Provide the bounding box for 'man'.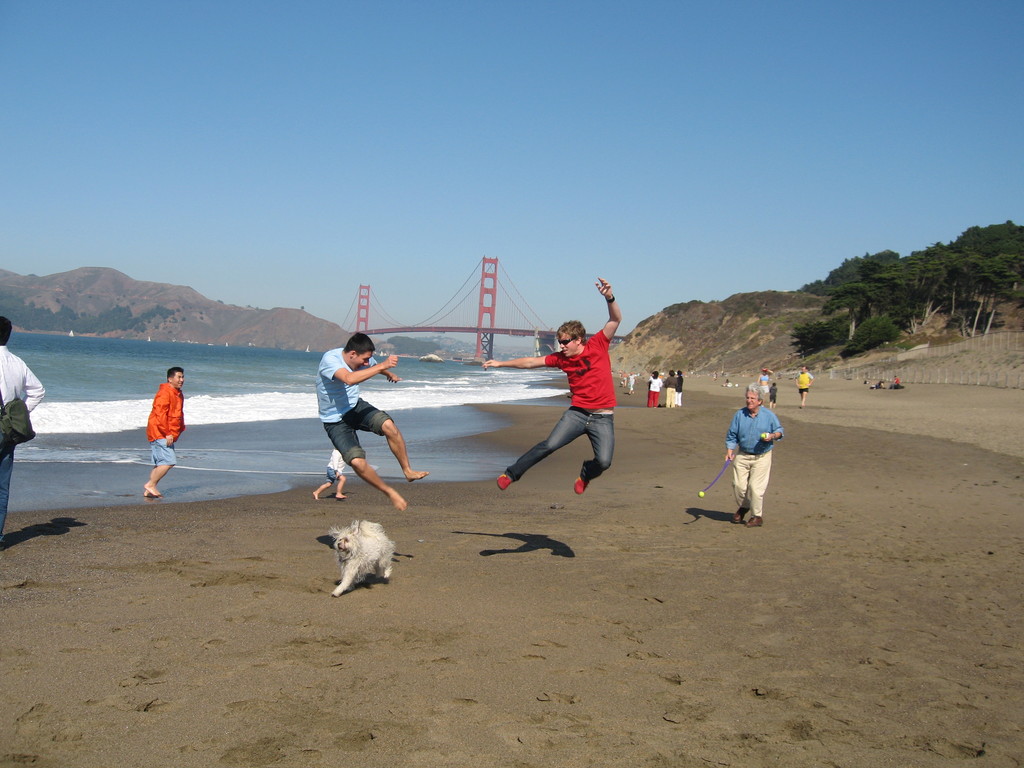
479, 282, 624, 490.
